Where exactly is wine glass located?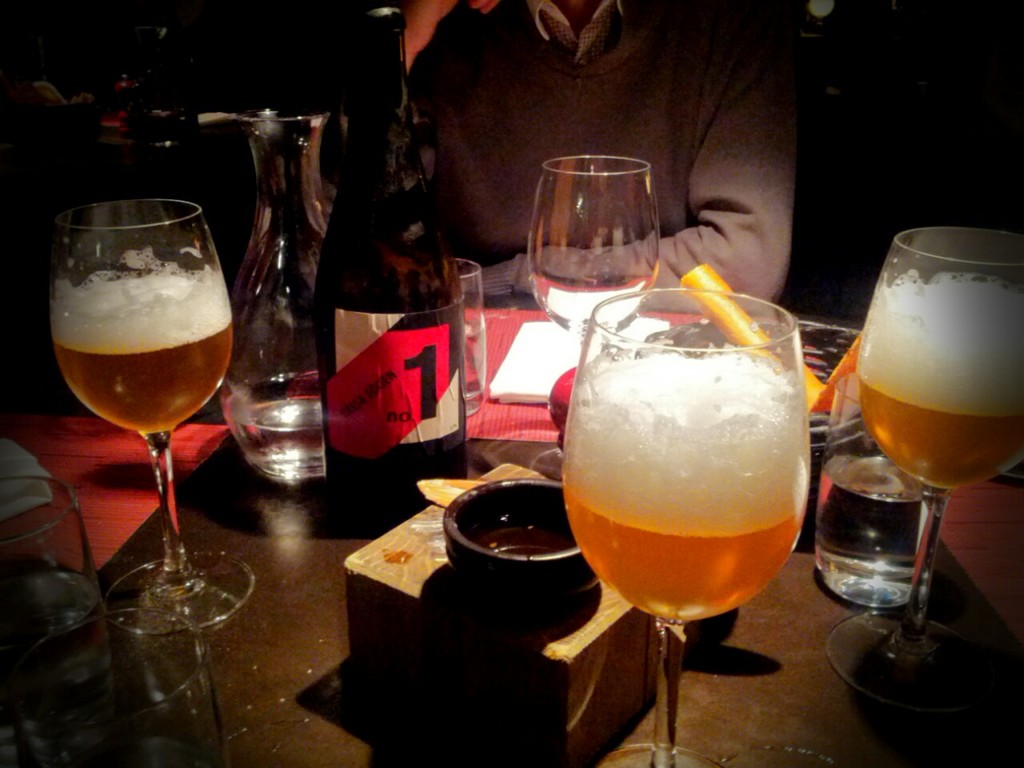
Its bounding box is {"x1": 561, "y1": 288, "x2": 813, "y2": 767}.
